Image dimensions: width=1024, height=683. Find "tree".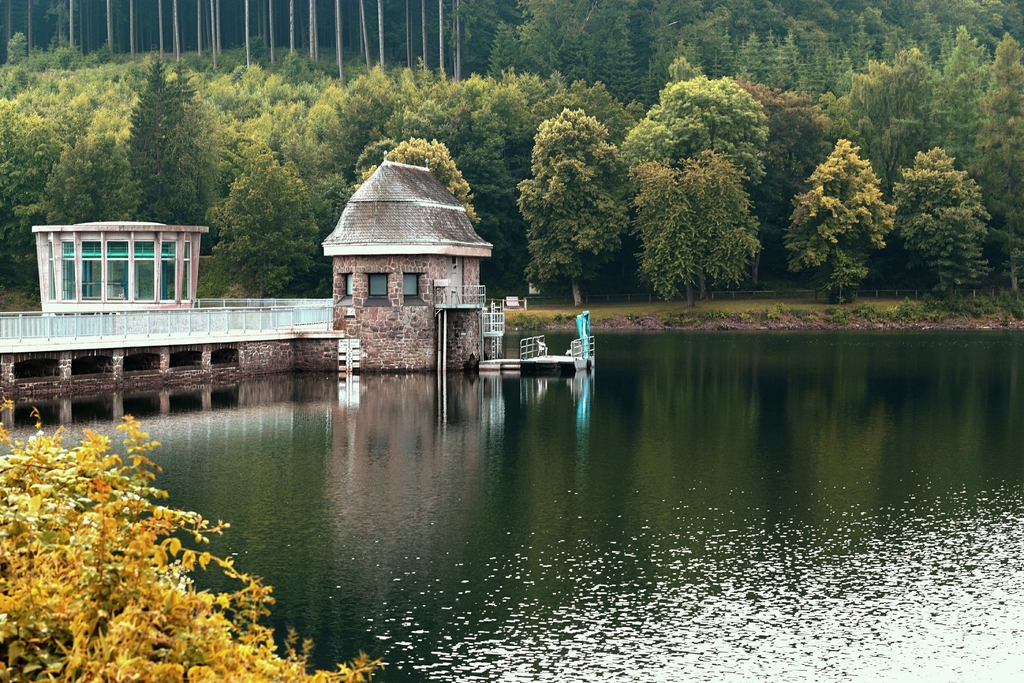
[left=353, top=135, right=480, bottom=227].
